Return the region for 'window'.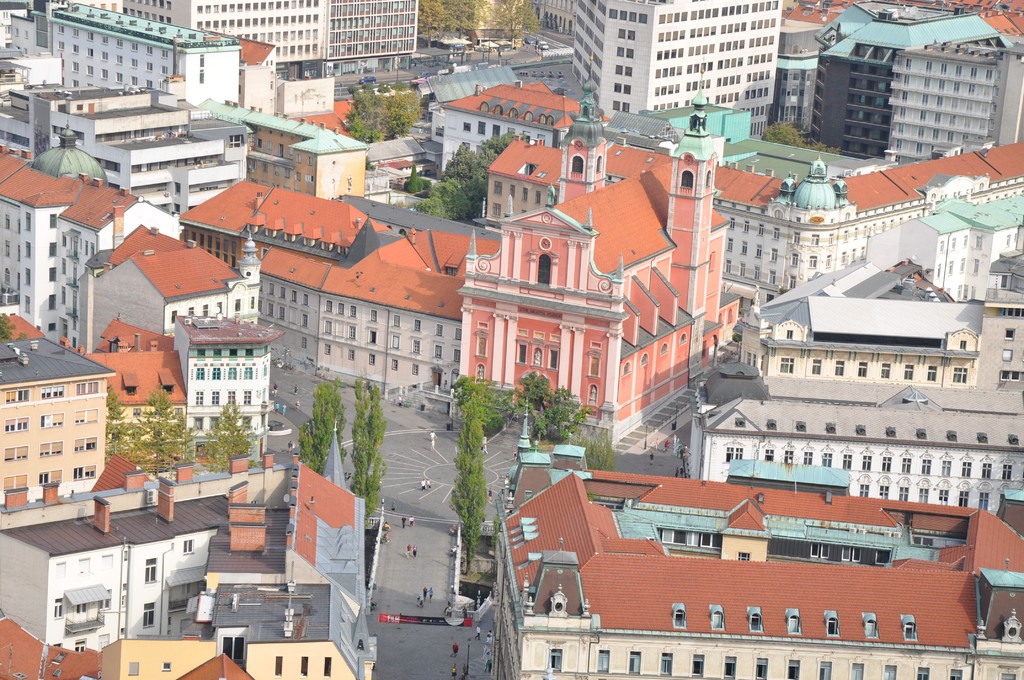
[x1=1000, y1=371, x2=1023, y2=383].
